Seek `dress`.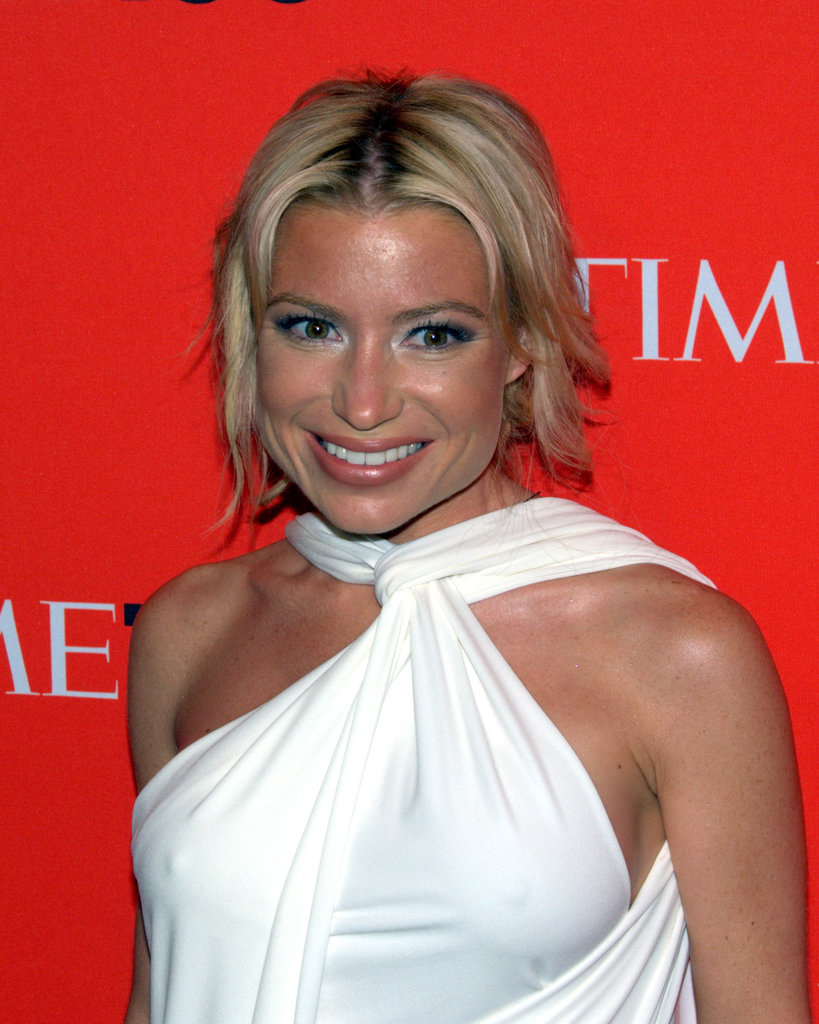
locate(131, 492, 720, 1023).
